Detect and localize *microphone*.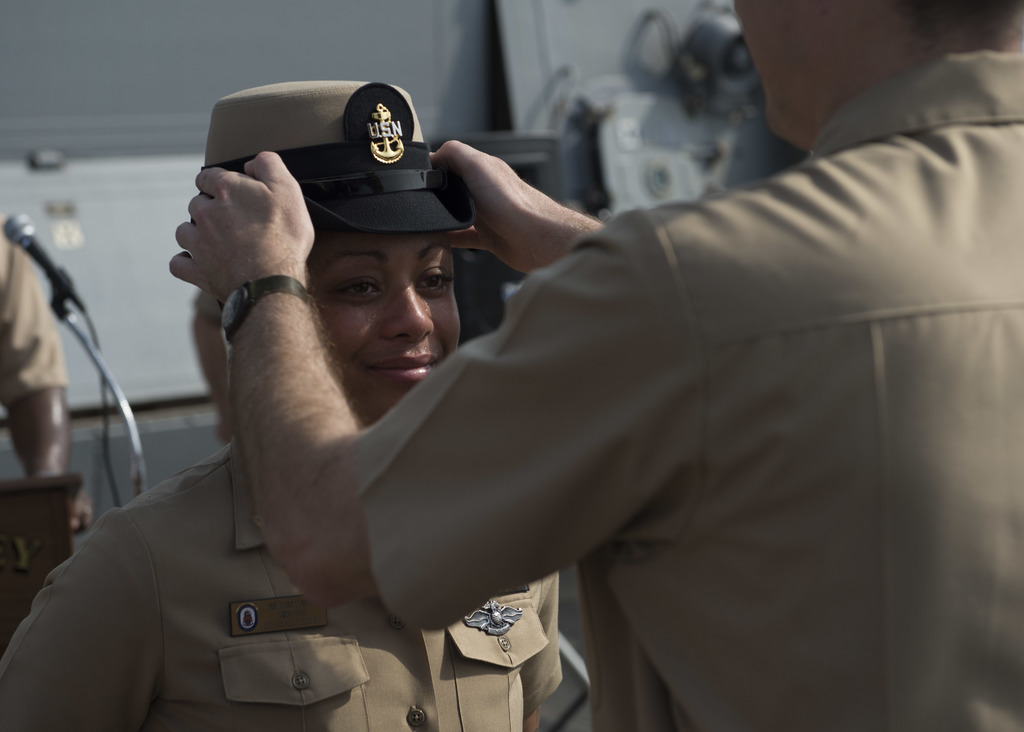
Localized at detection(6, 207, 85, 305).
